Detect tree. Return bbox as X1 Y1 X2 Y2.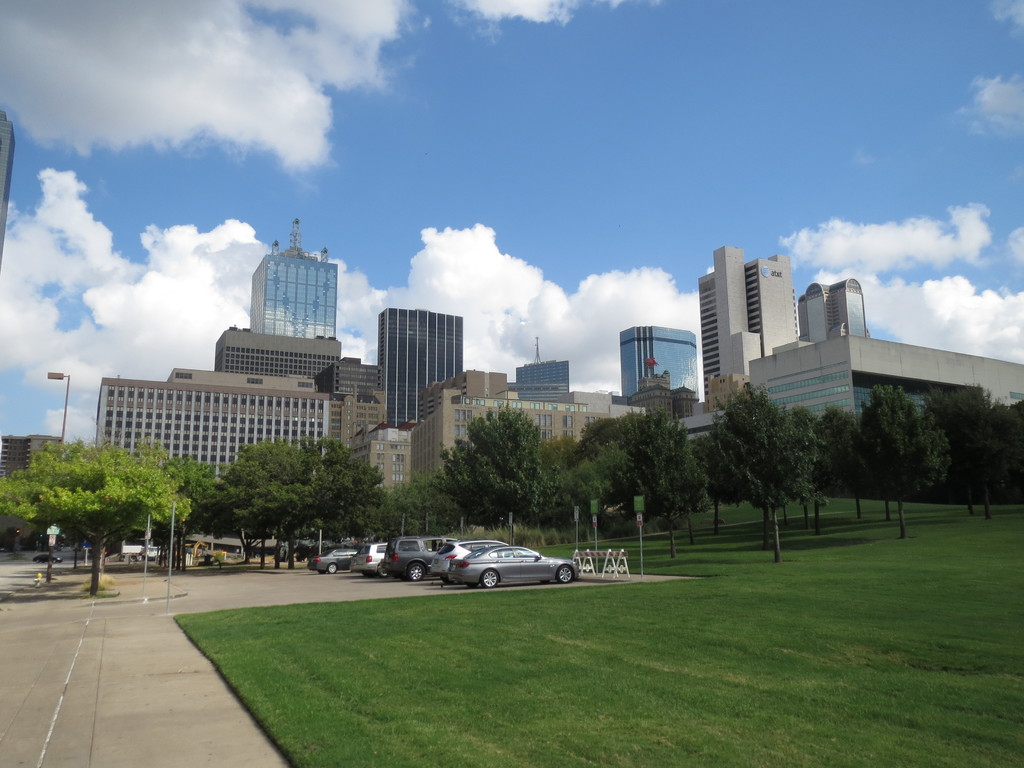
13 435 184 570.
